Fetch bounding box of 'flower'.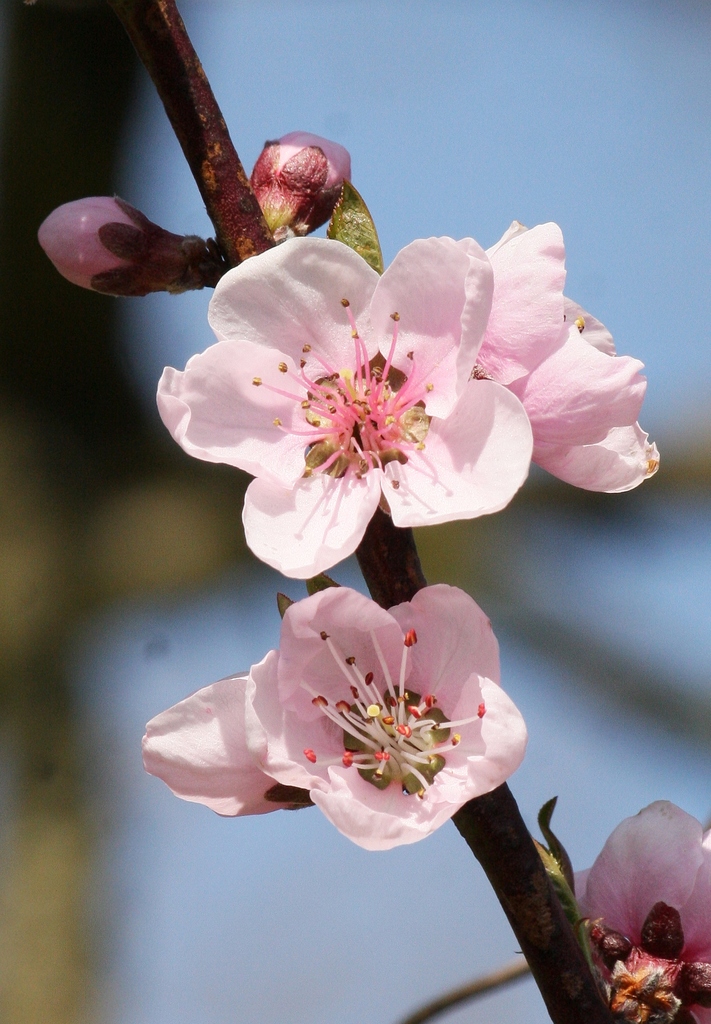
Bbox: bbox=[566, 801, 710, 1023].
